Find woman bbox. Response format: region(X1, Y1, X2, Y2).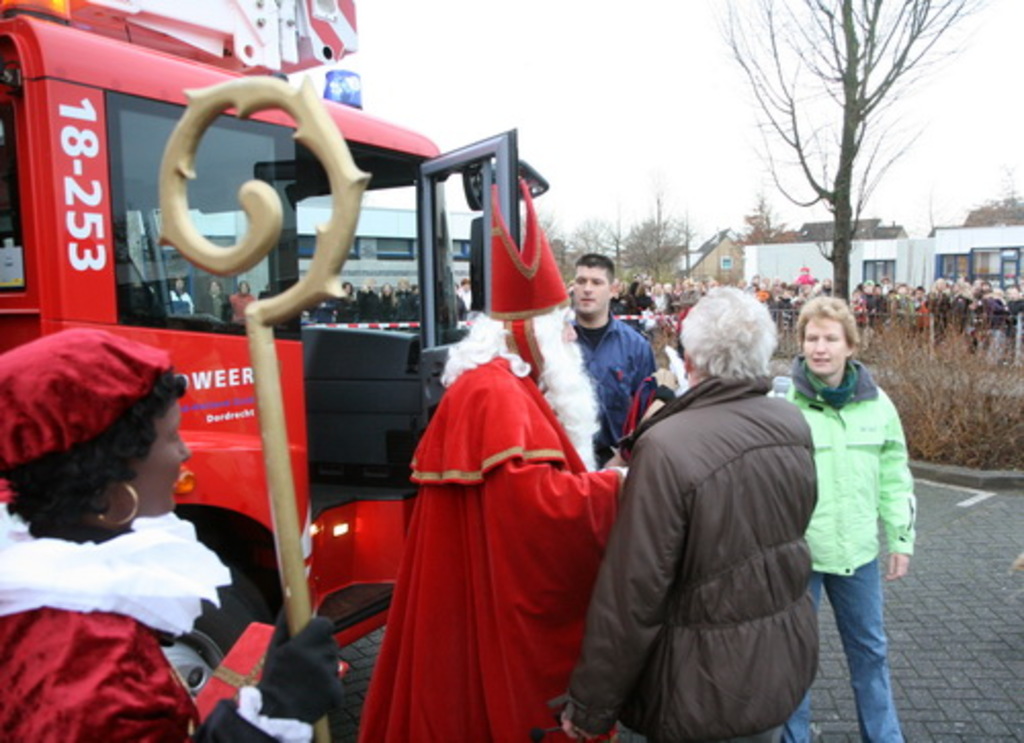
region(780, 264, 932, 733).
